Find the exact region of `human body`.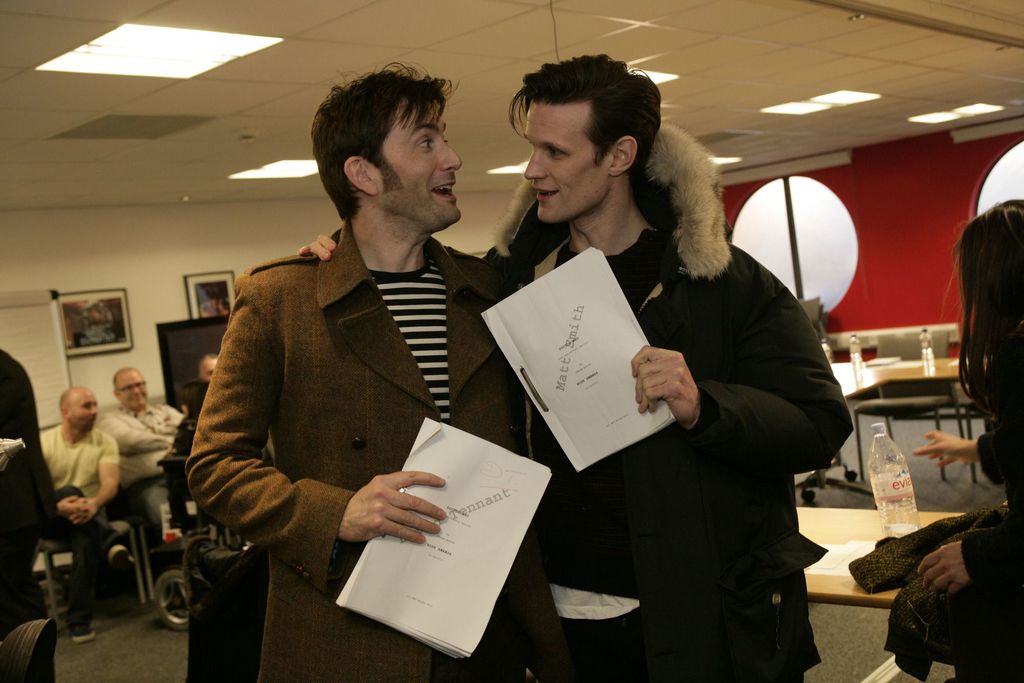
Exact region: Rect(293, 47, 856, 682).
